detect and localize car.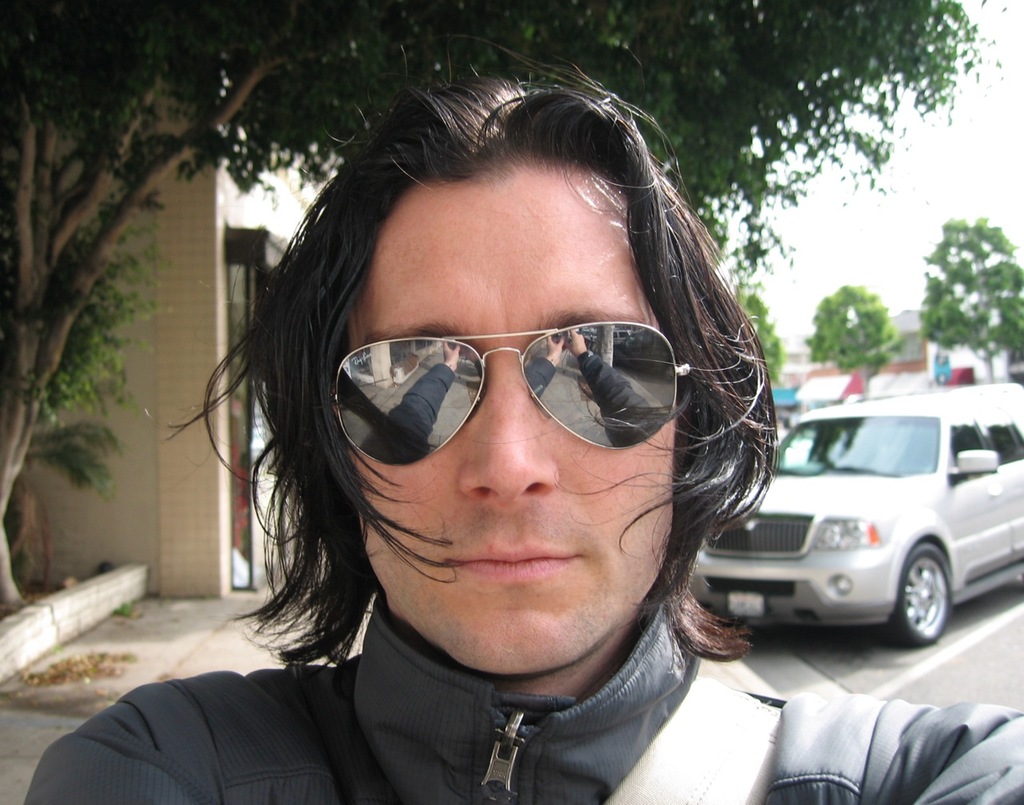
Localized at 687,382,1023,643.
